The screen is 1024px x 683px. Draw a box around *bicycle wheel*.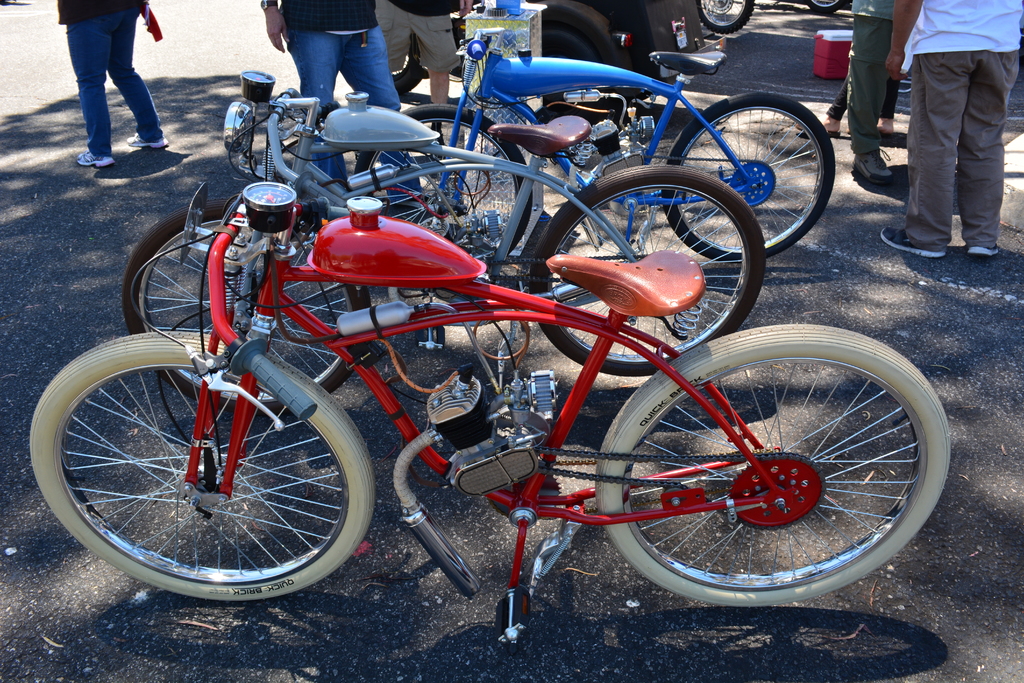
(26,333,376,595).
